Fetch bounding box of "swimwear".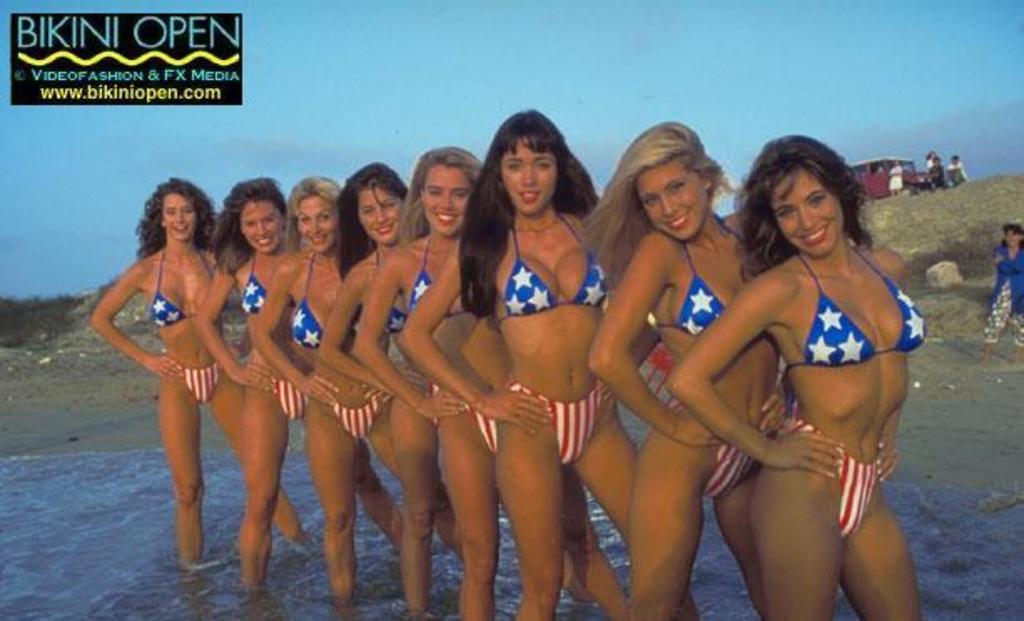
Bbox: (650,215,748,336).
